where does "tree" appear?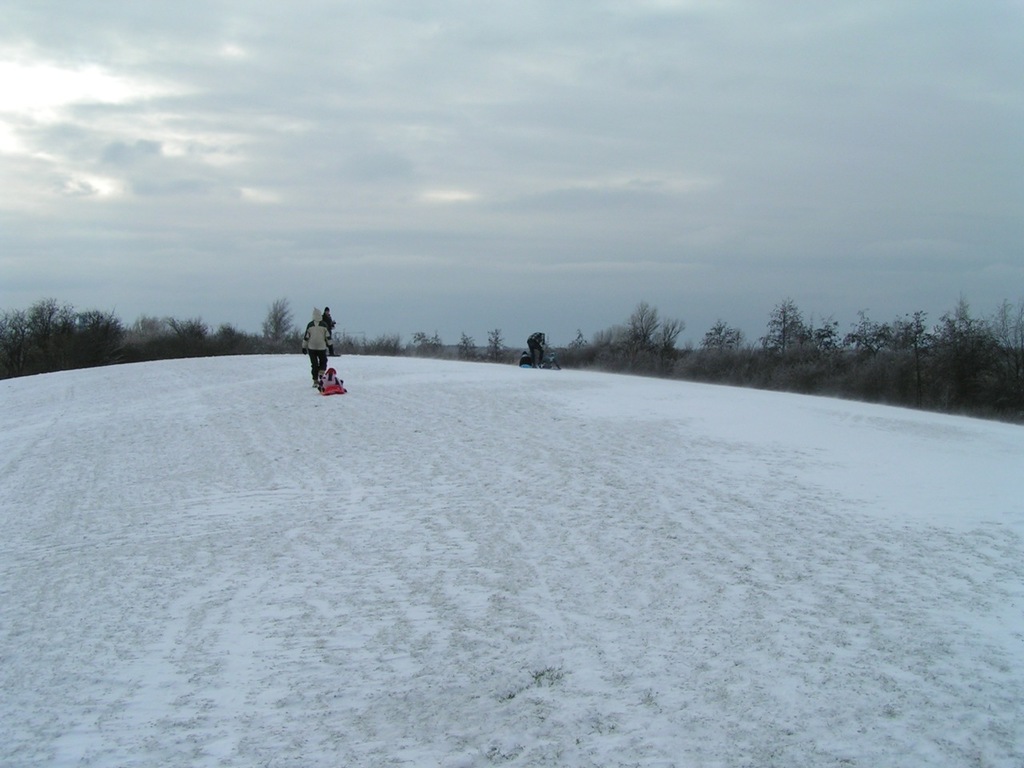
Appears at box=[261, 290, 294, 344].
